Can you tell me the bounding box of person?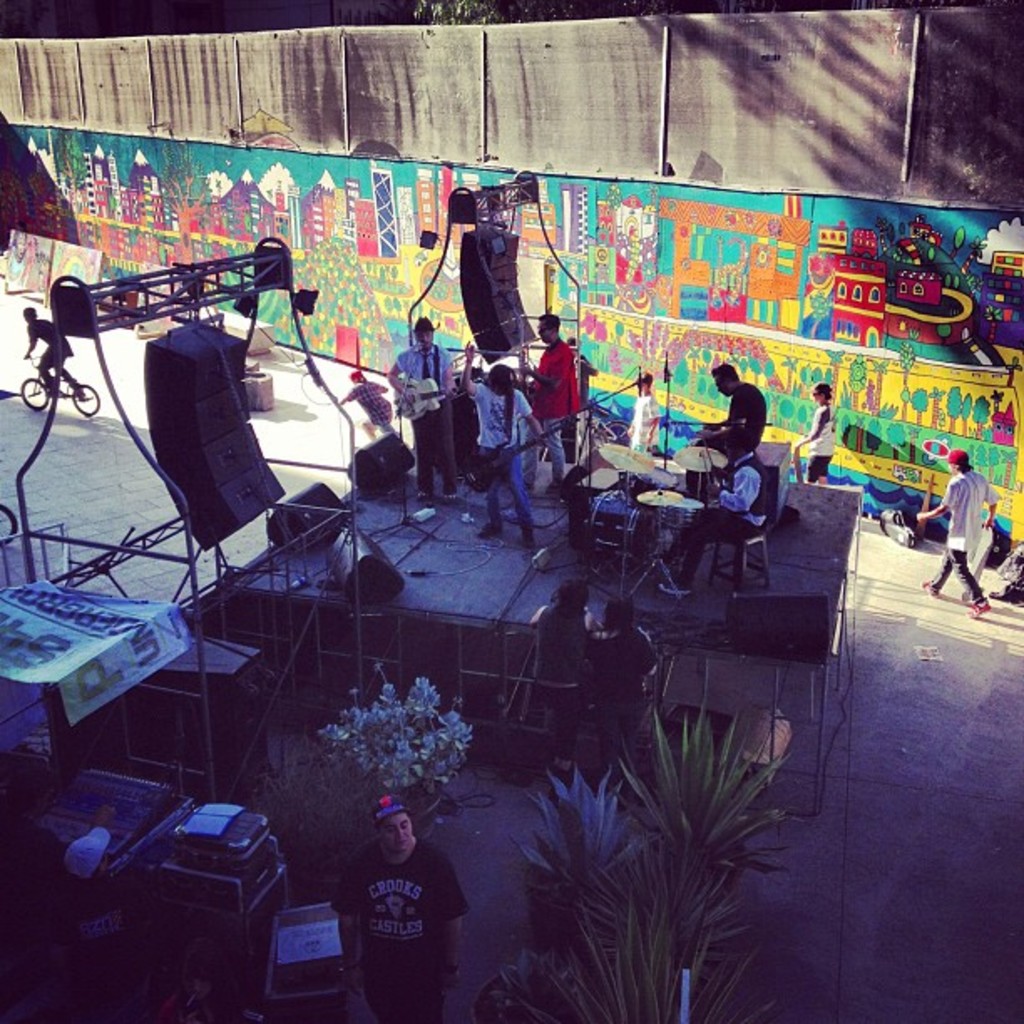
[x1=520, y1=310, x2=584, y2=494].
